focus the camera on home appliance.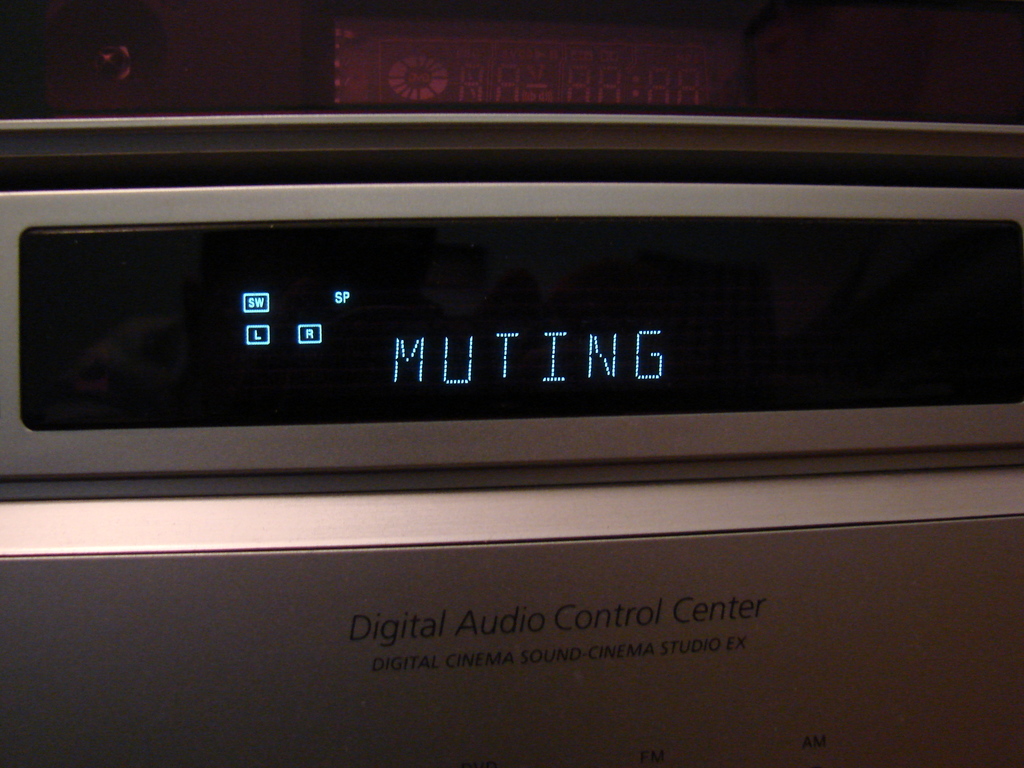
Focus region: x1=0 y1=0 x2=1023 y2=767.
